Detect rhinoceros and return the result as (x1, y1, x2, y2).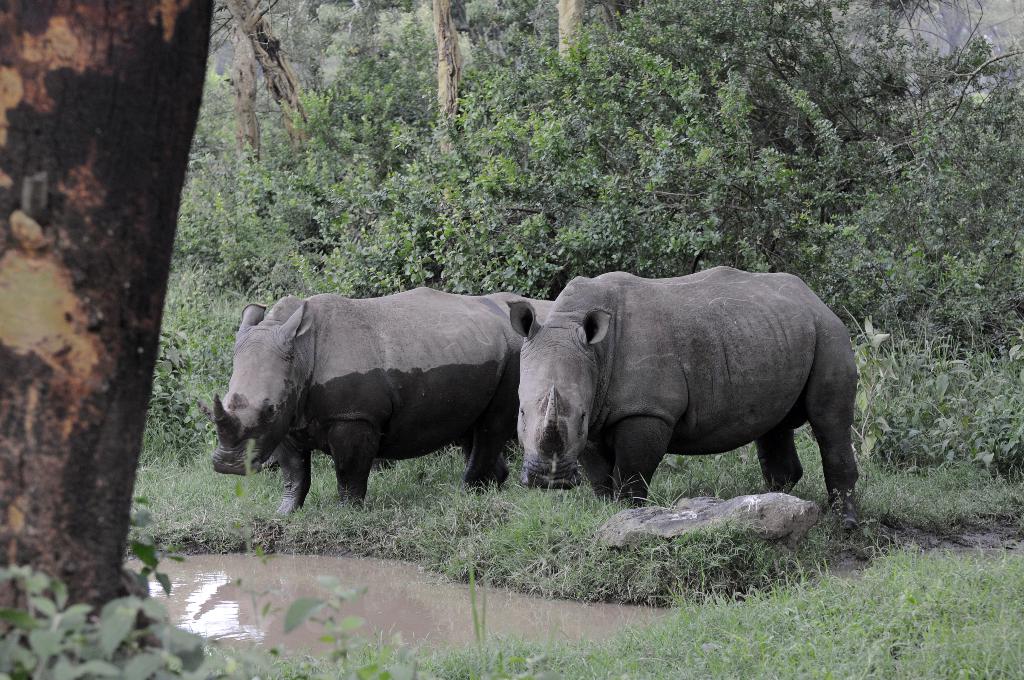
(502, 261, 863, 521).
